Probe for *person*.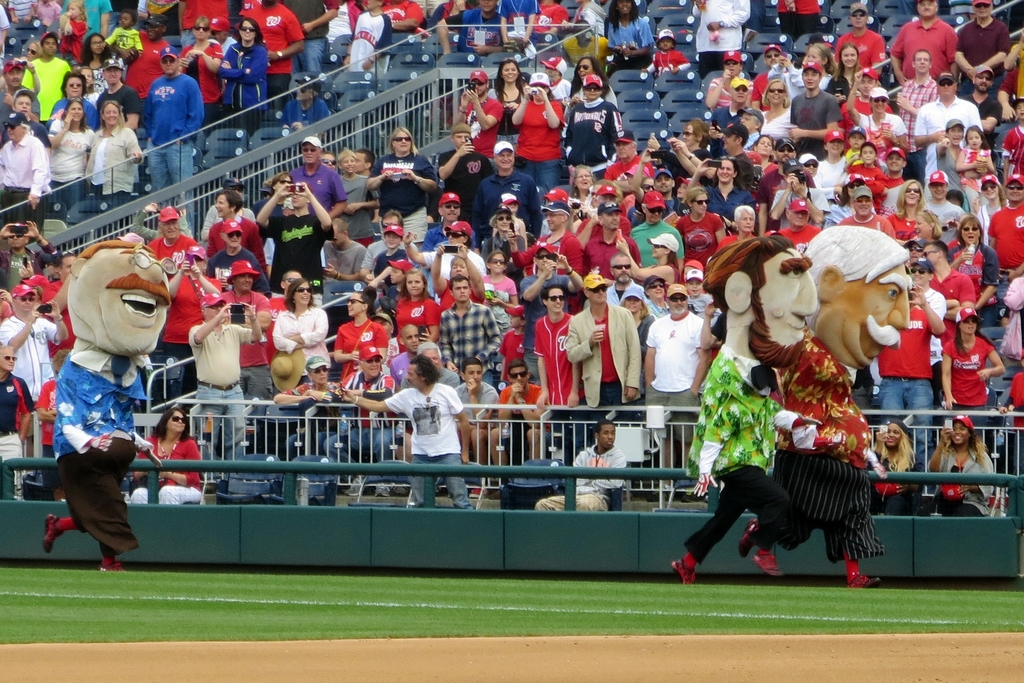
Probe result: box=[138, 199, 207, 344].
